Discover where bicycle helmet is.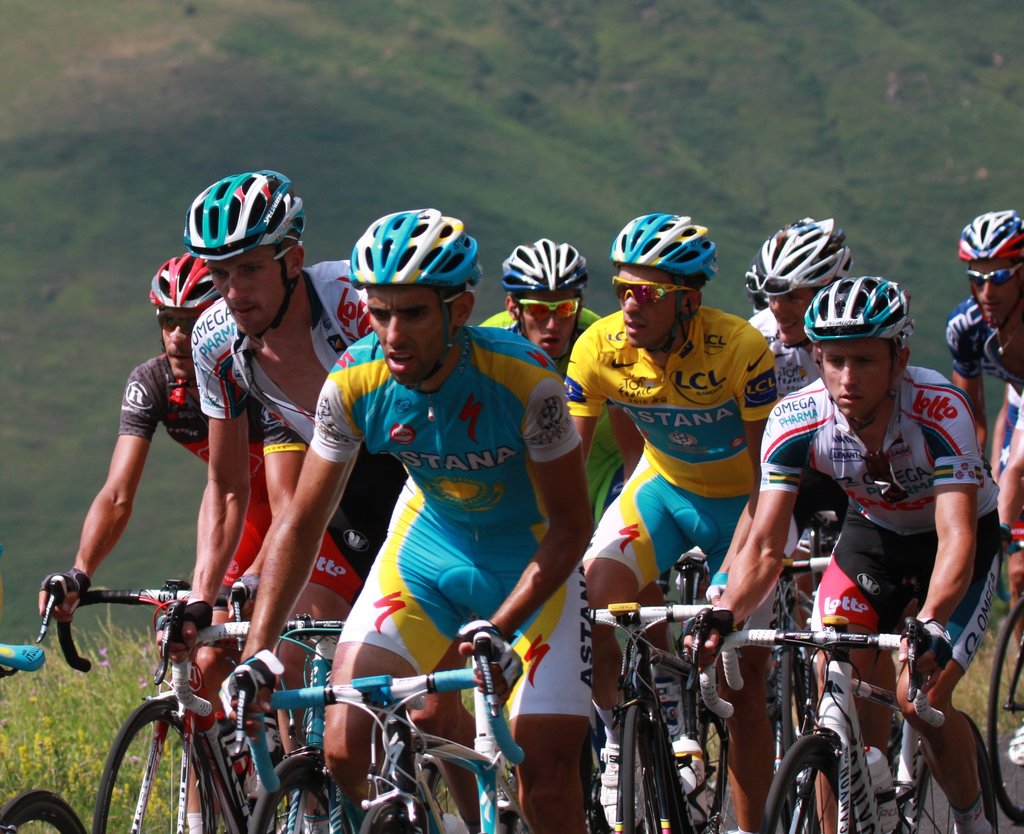
Discovered at <box>502,241,584,281</box>.
